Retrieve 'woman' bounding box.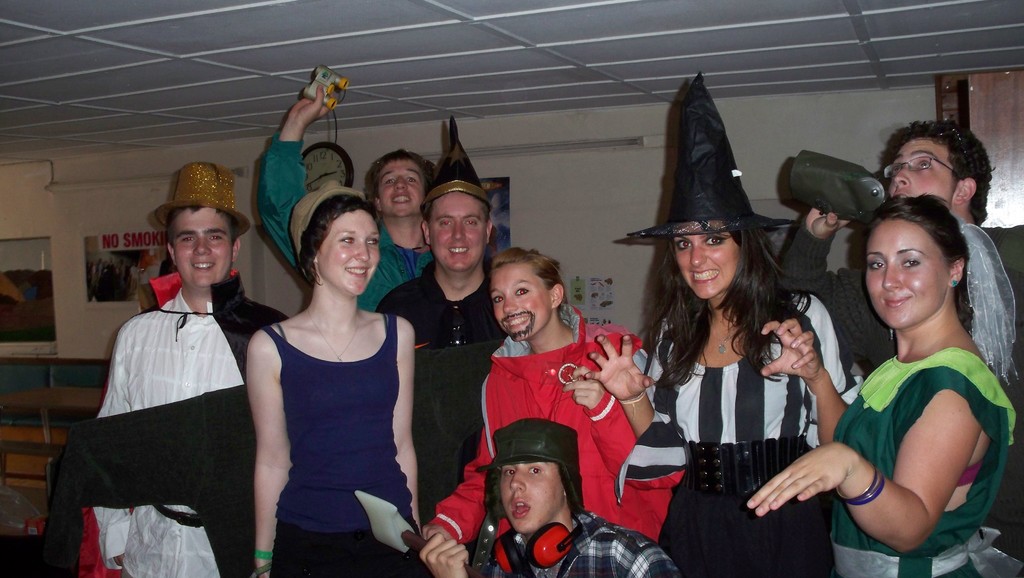
Bounding box: 234 173 426 577.
